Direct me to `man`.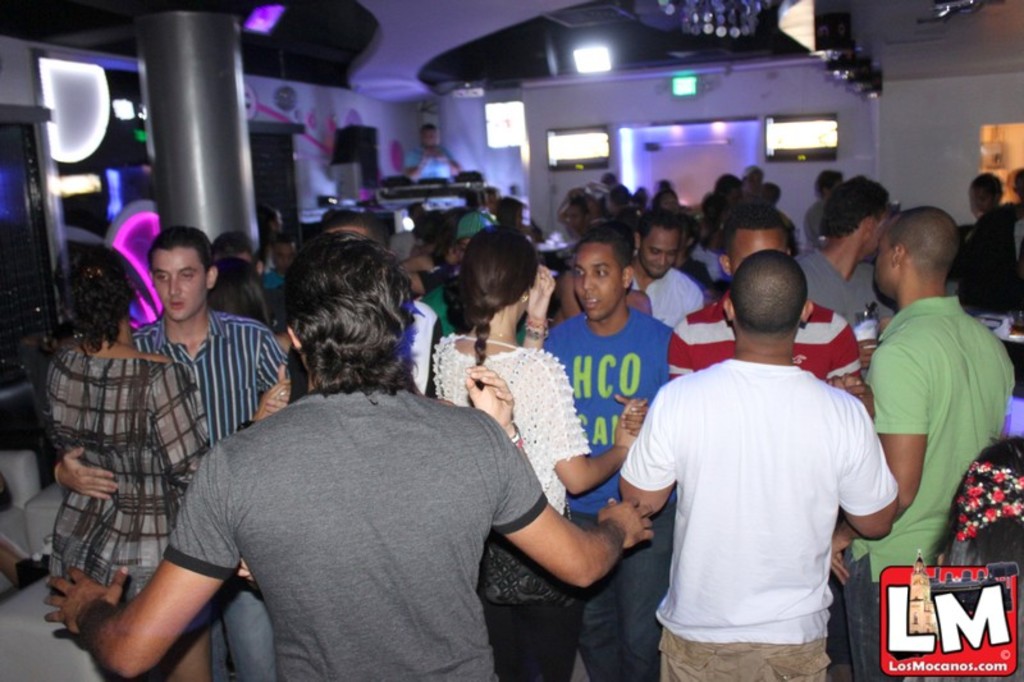
Direction: [535,226,678,681].
